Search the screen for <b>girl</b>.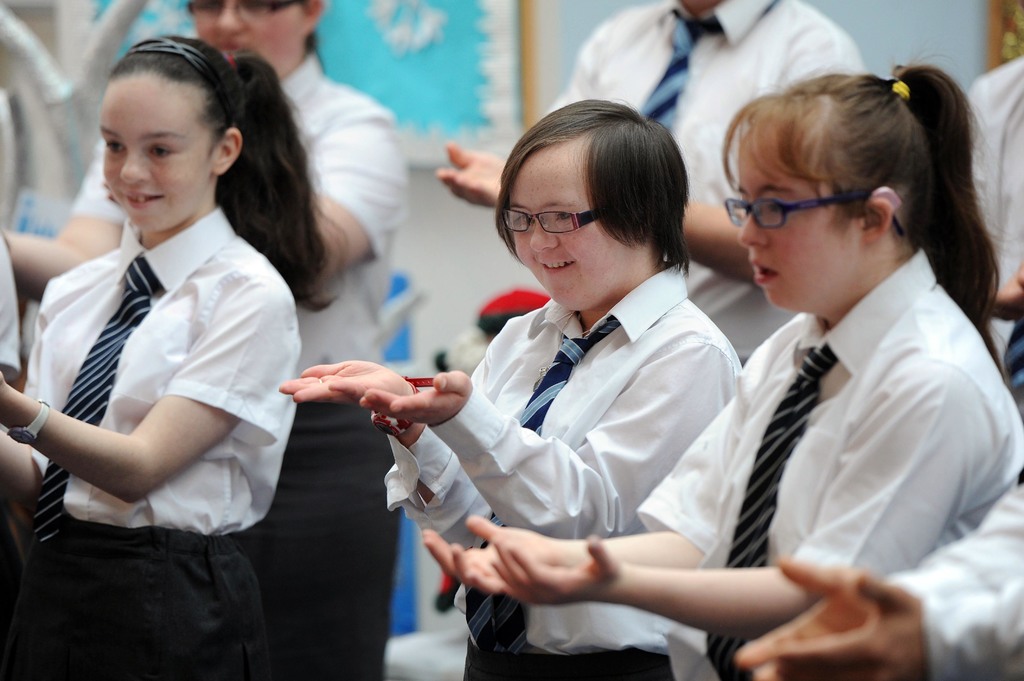
Found at box(0, 35, 351, 680).
